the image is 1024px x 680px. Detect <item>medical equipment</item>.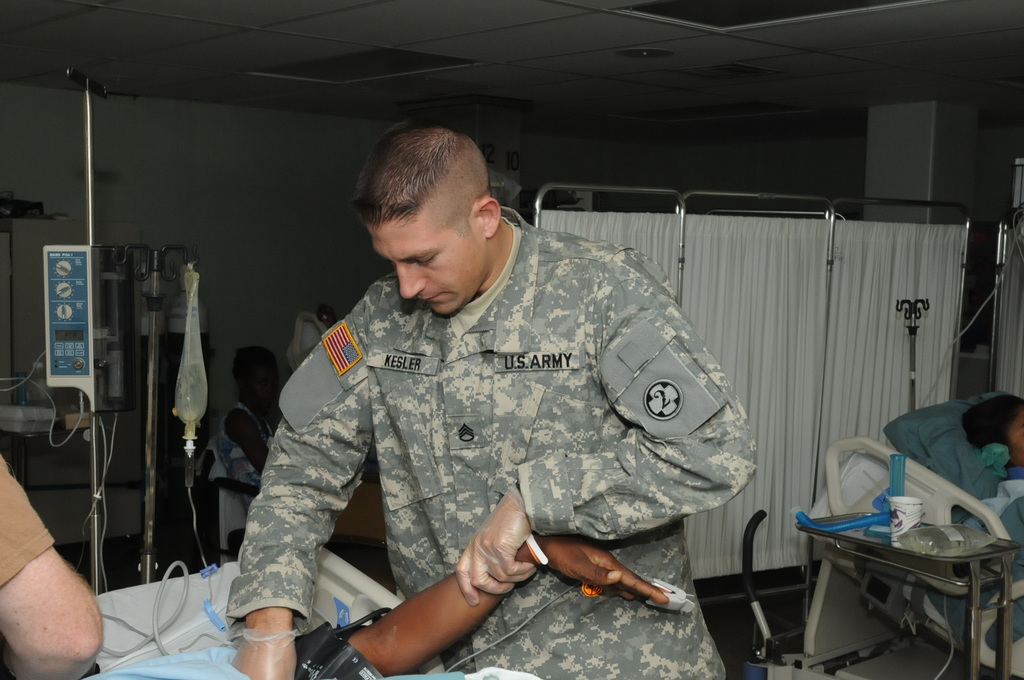
Detection: 109/242/205/586.
